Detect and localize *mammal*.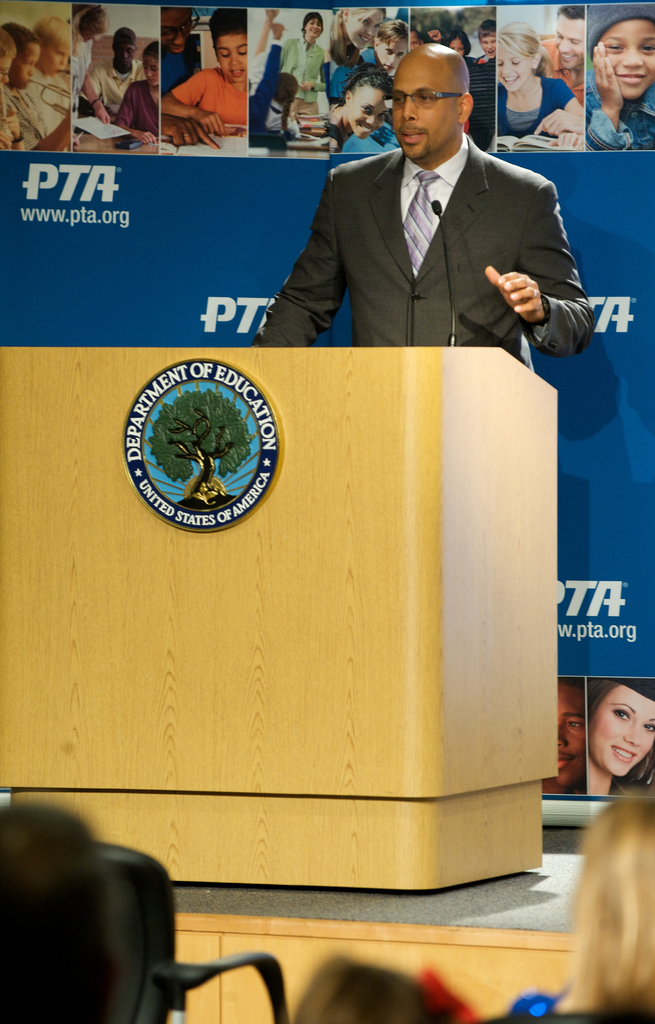
Localized at region(423, 22, 444, 42).
